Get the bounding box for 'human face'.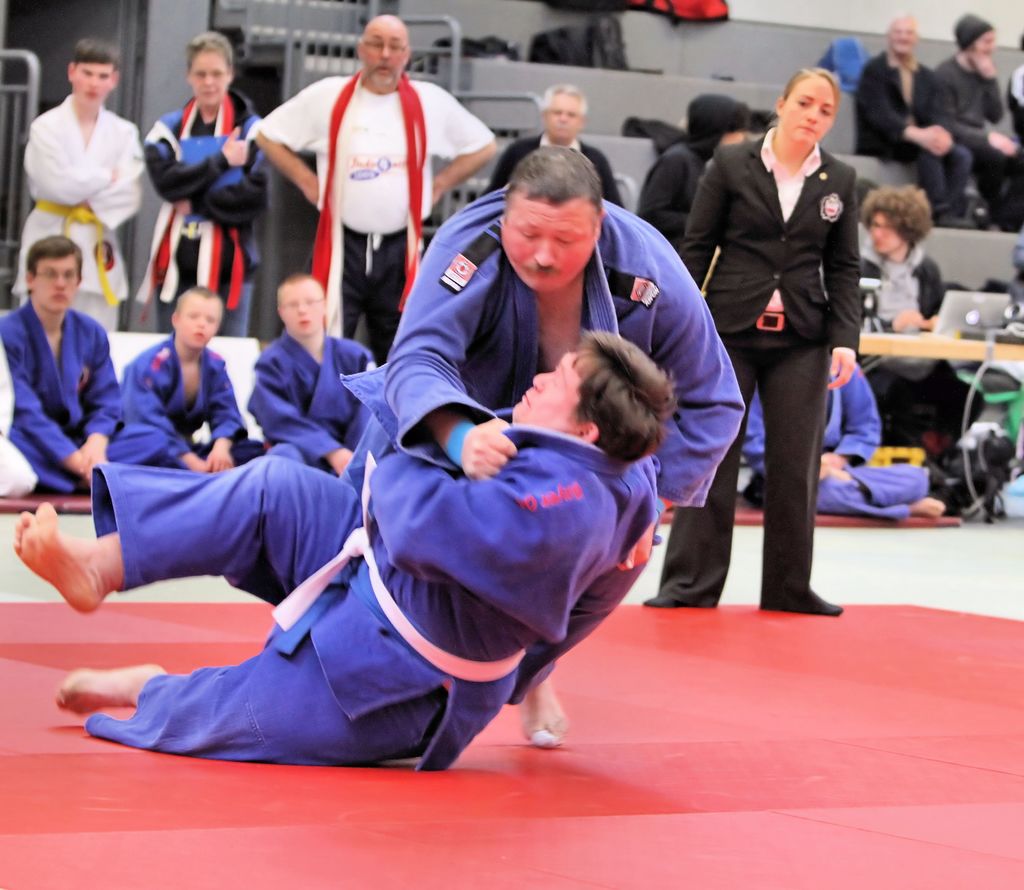
[x1=189, y1=47, x2=227, y2=108].
